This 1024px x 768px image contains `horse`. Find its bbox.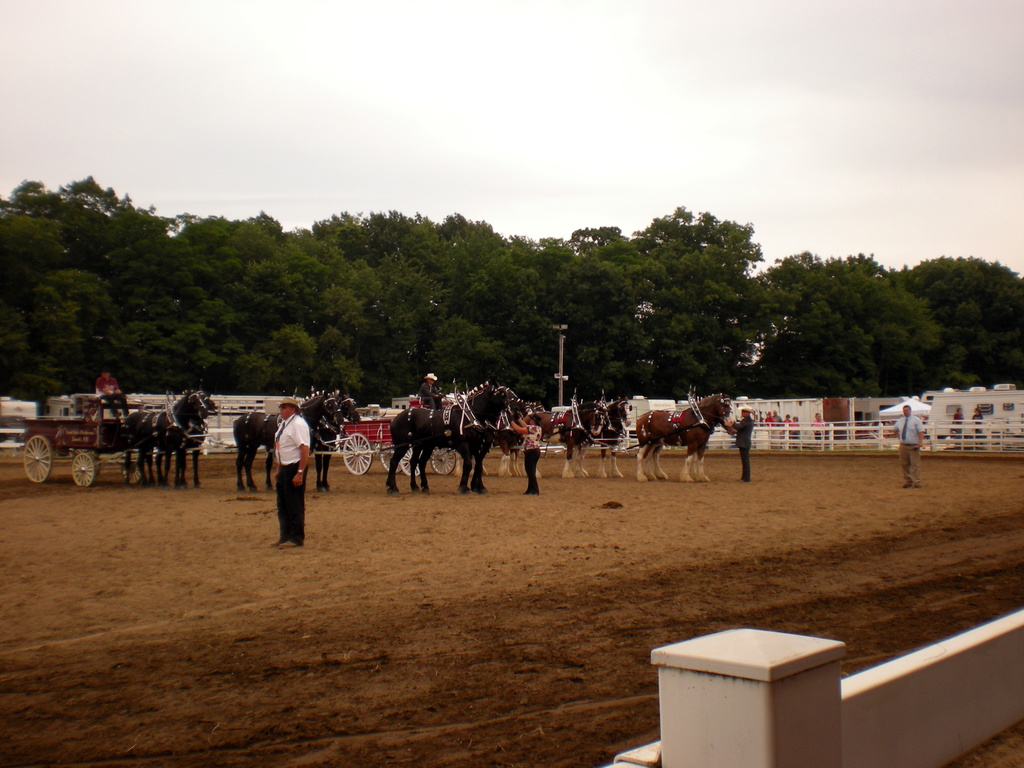
(651, 396, 739, 482).
